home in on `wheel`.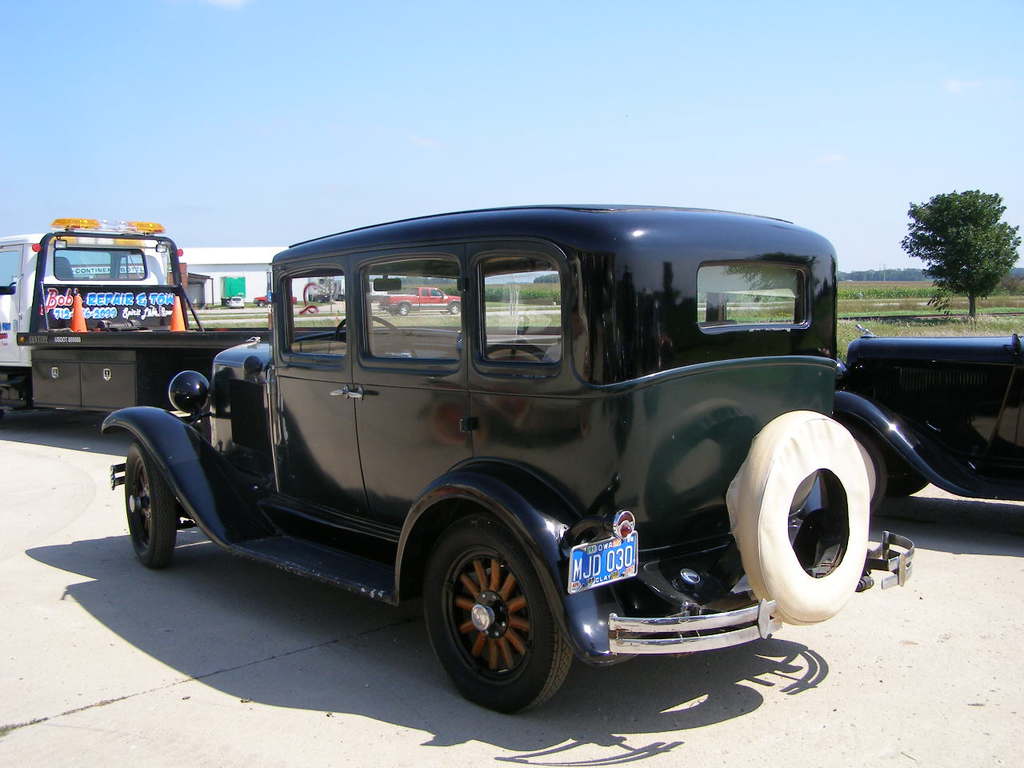
Homed in at bbox=(719, 410, 870, 626).
